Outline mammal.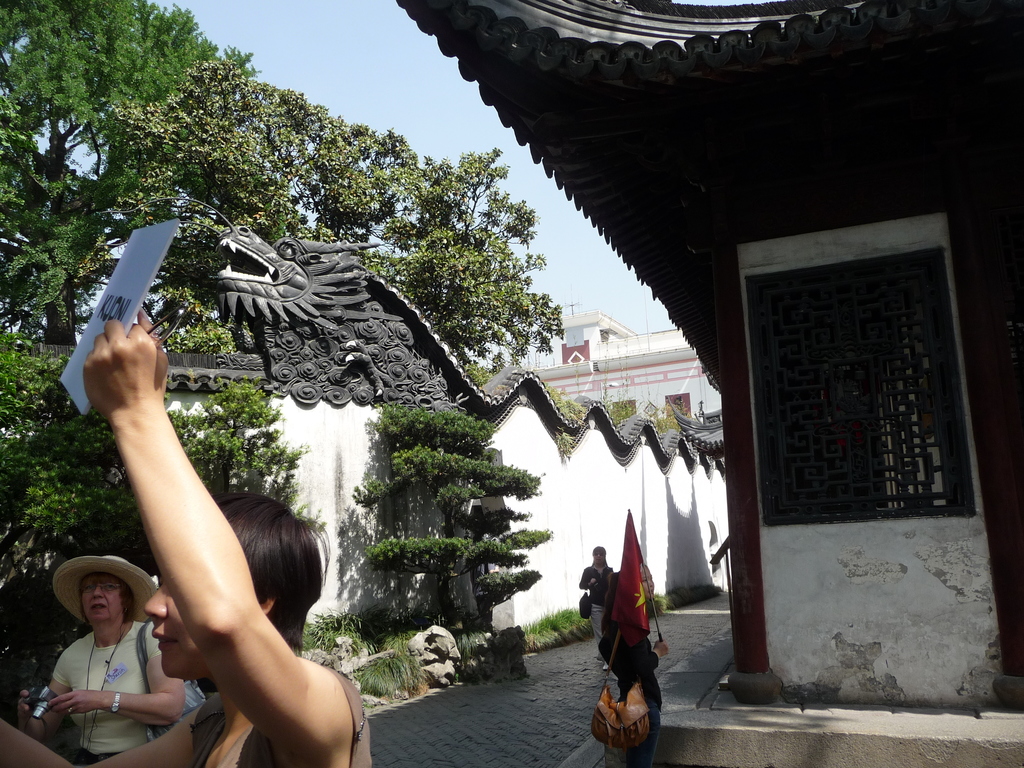
Outline: Rect(0, 311, 371, 767).
